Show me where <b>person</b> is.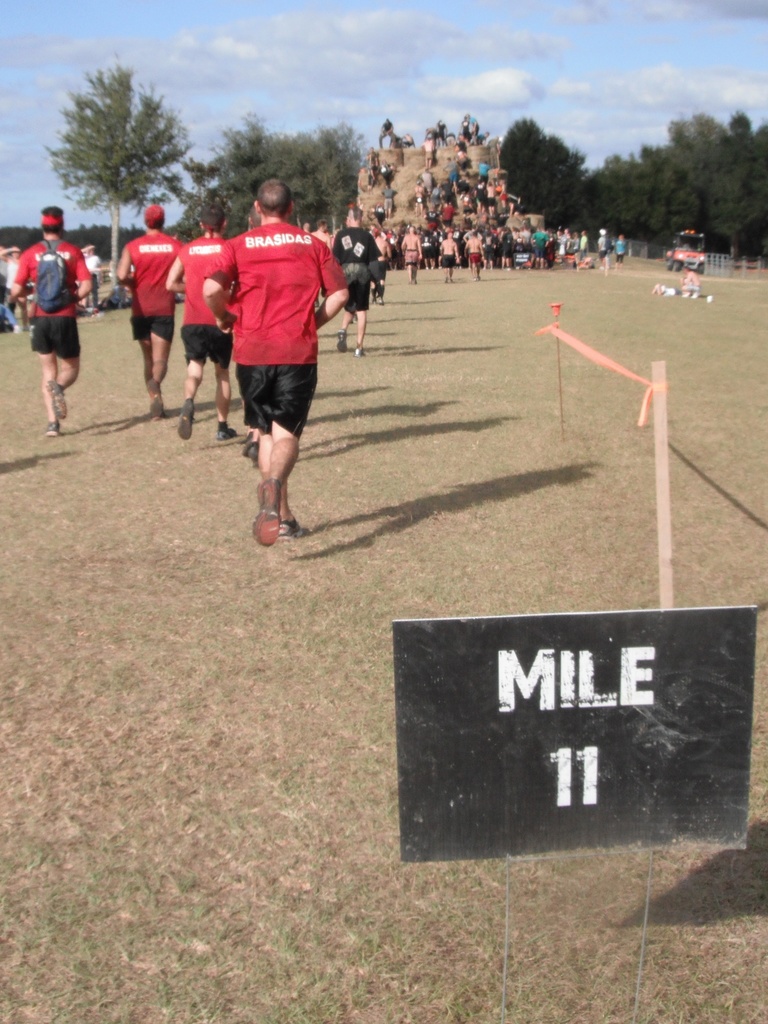
<b>person</b> is at x1=110 y1=207 x2=187 y2=422.
